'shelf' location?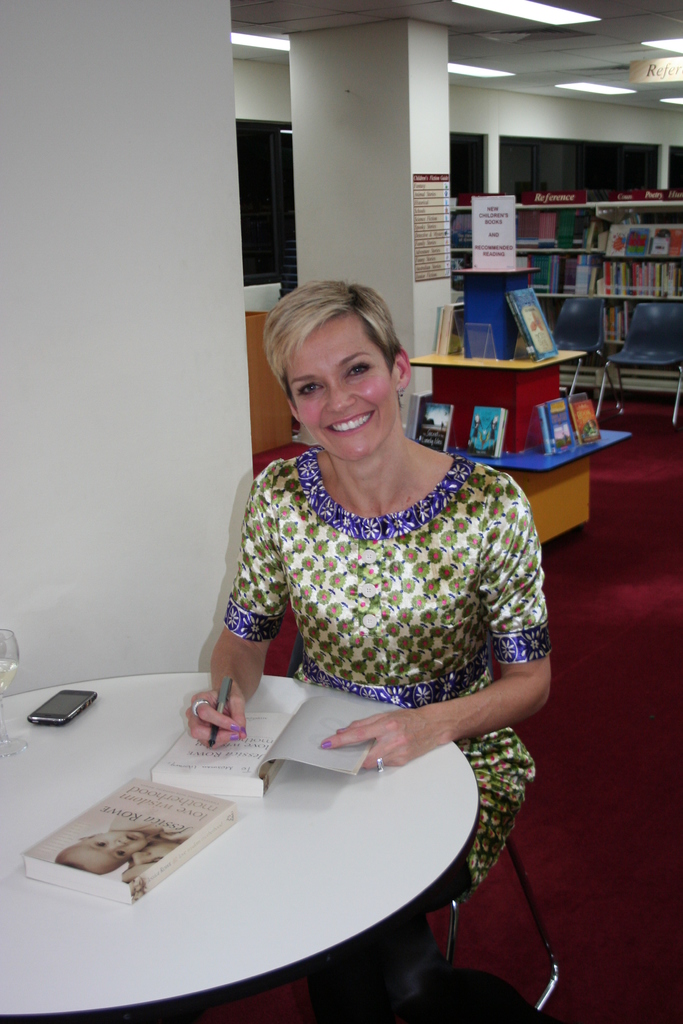
rect(397, 357, 629, 476)
